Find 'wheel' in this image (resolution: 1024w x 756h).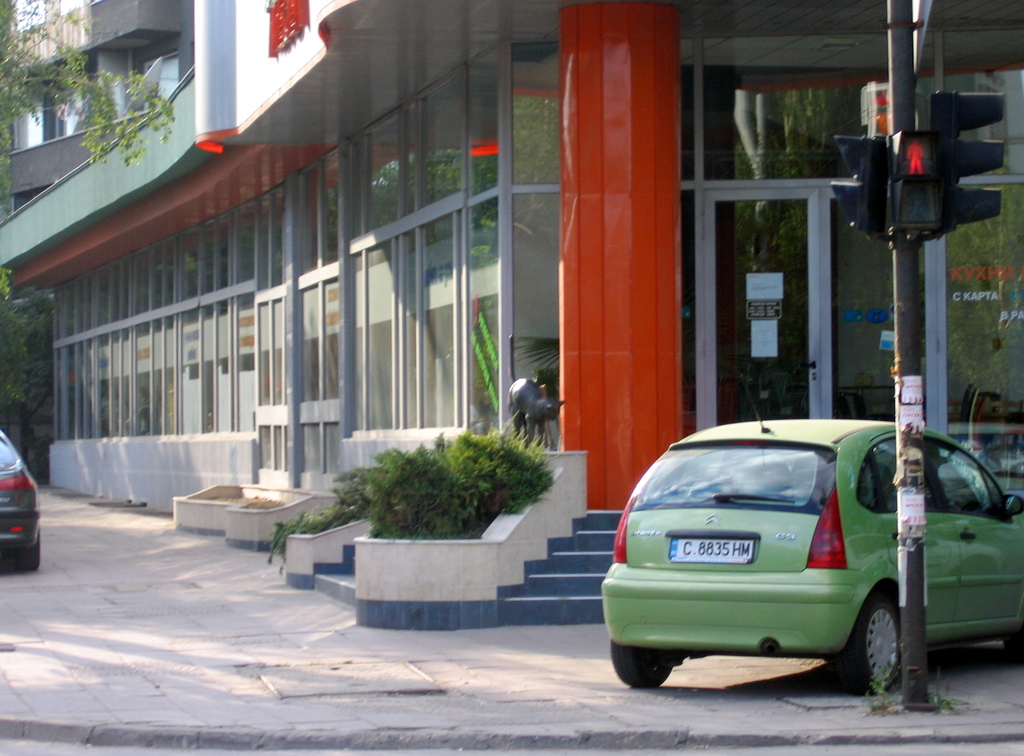
left=855, top=600, right=931, bottom=700.
